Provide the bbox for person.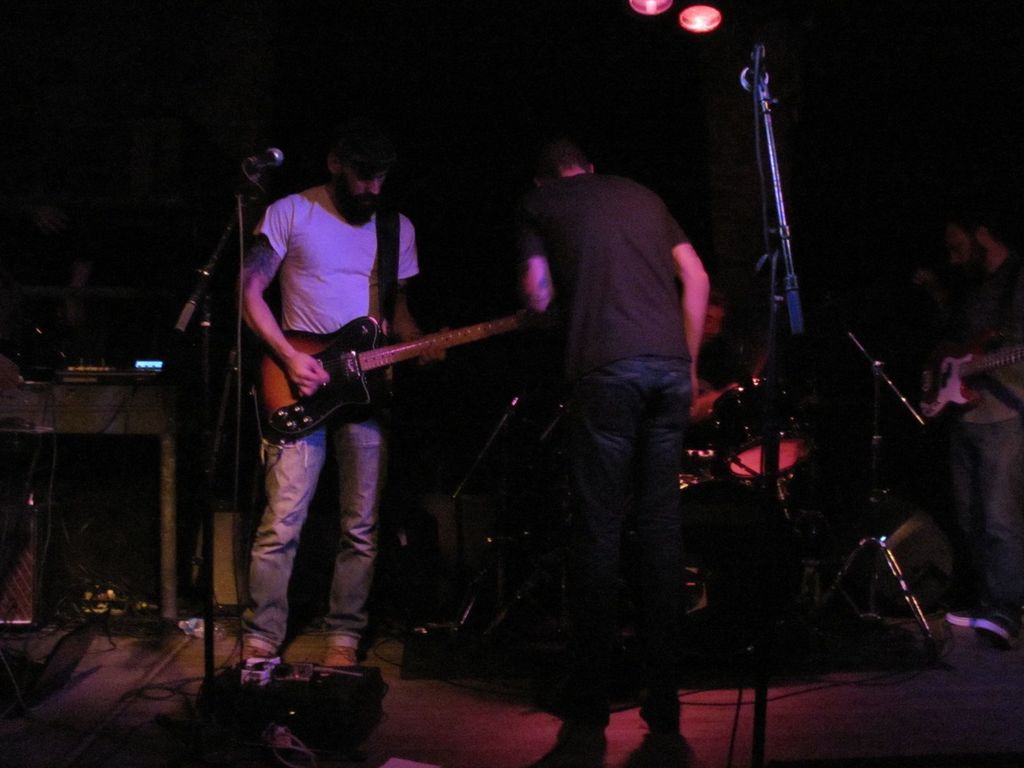
bbox=[235, 115, 449, 662].
